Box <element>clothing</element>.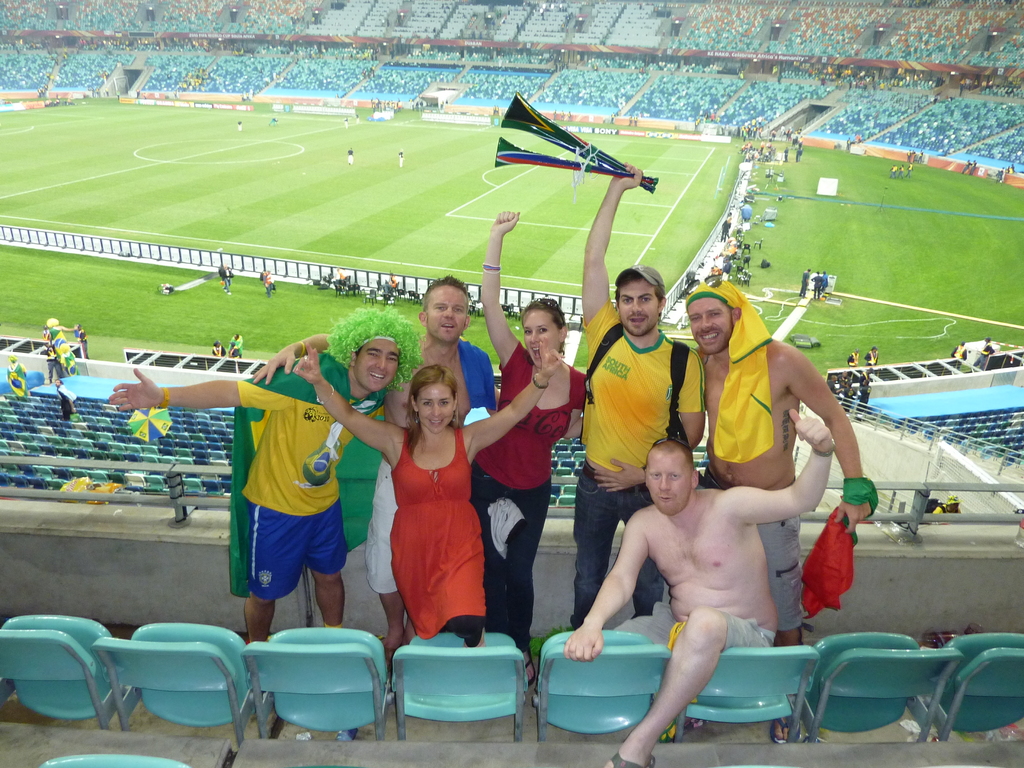
bbox(229, 351, 384, 595).
